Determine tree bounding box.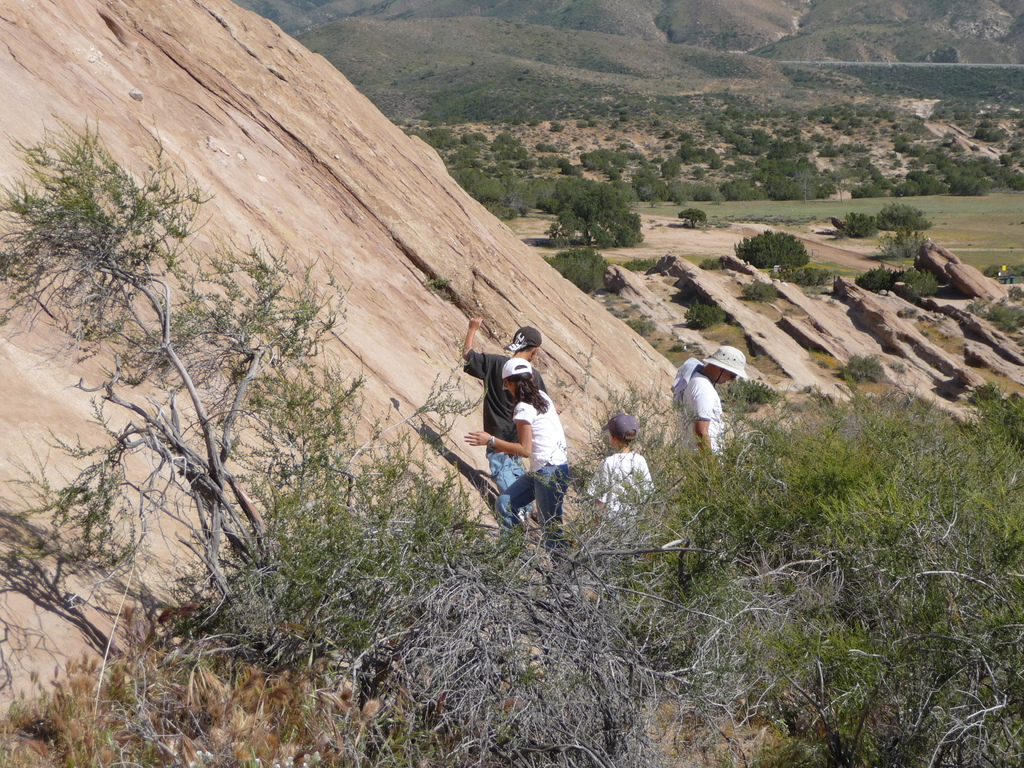
Determined: bbox=(872, 204, 933, 230).
